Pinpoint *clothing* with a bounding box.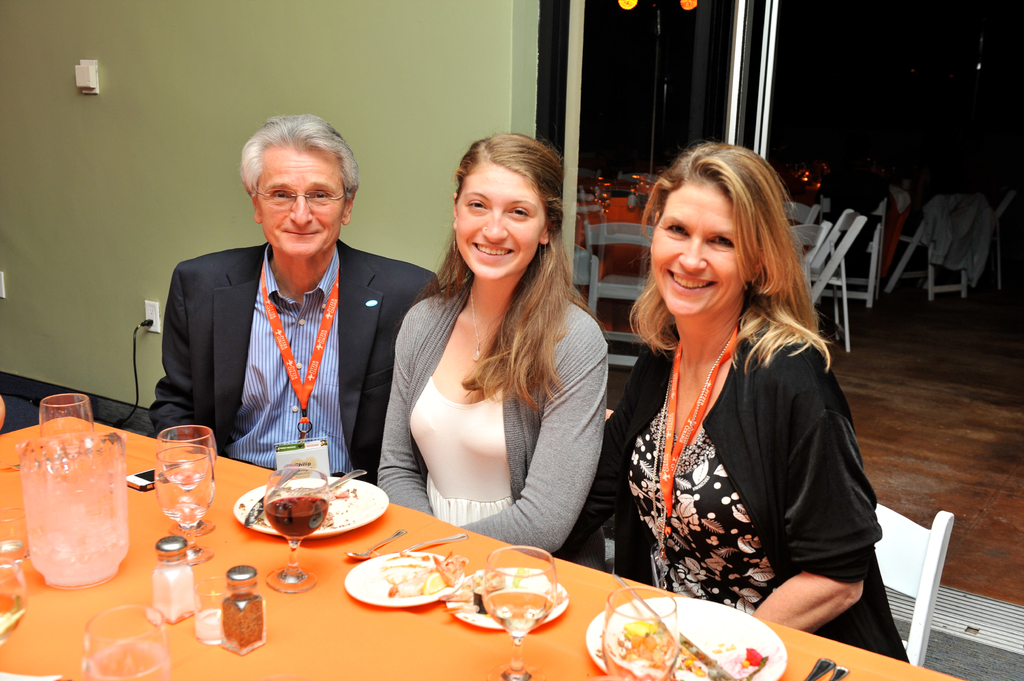
region(607, 264, 879, 632).
